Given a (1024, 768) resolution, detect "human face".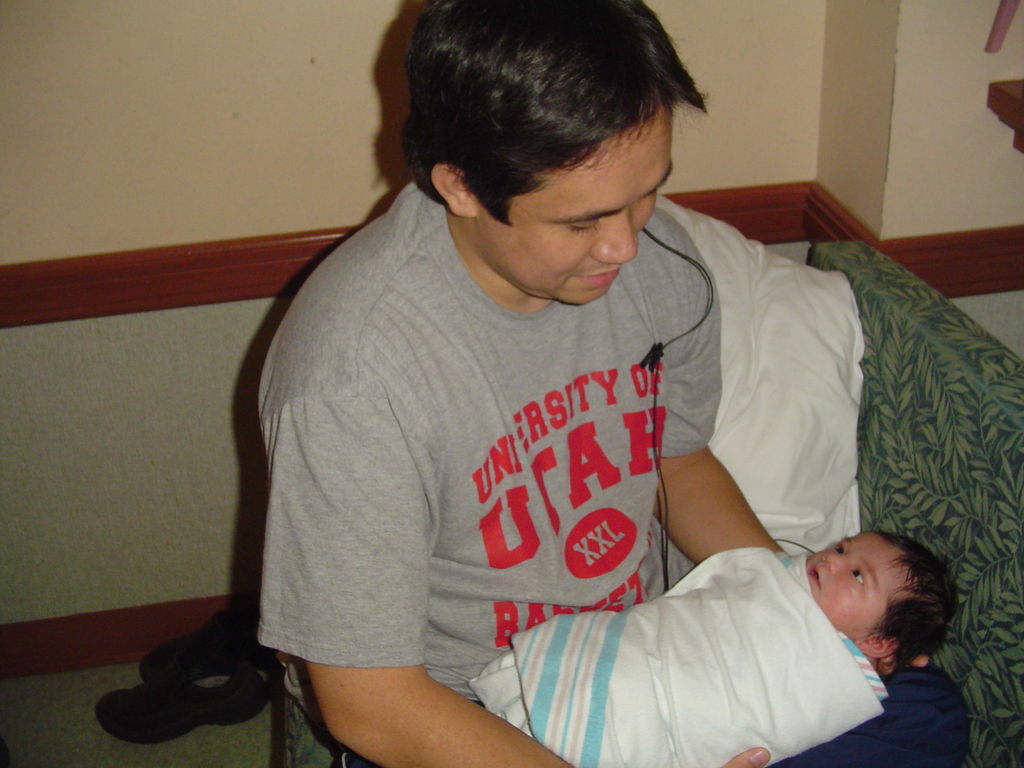
(left=806, top=532, right=907, bottom=636).
